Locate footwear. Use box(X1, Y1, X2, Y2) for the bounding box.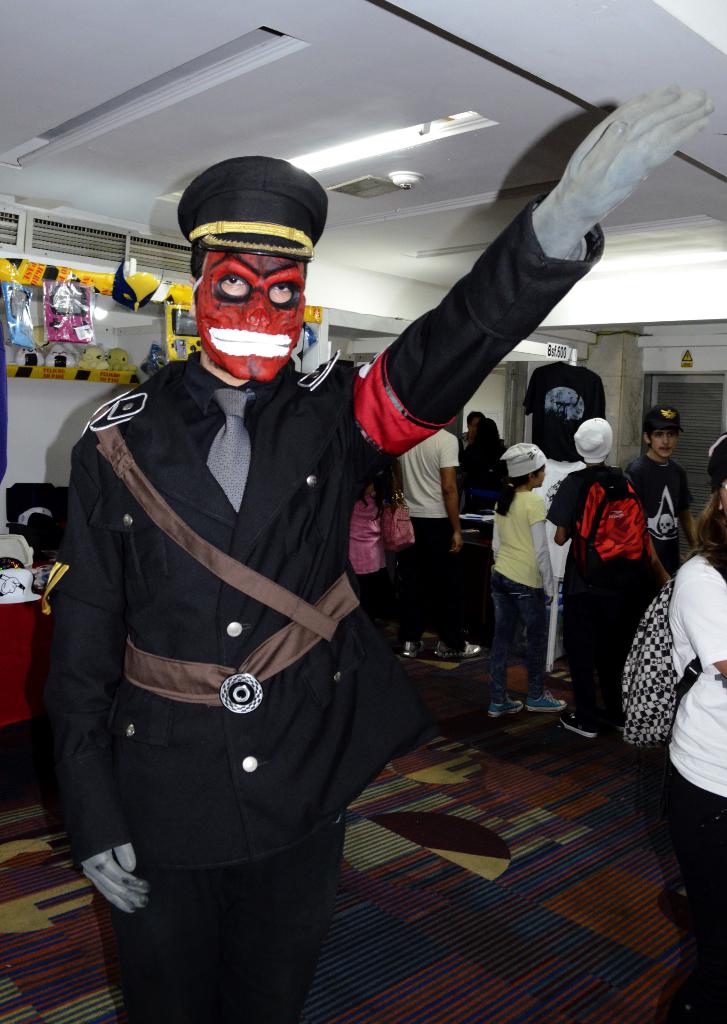
box(491, 698, 525, 719).
